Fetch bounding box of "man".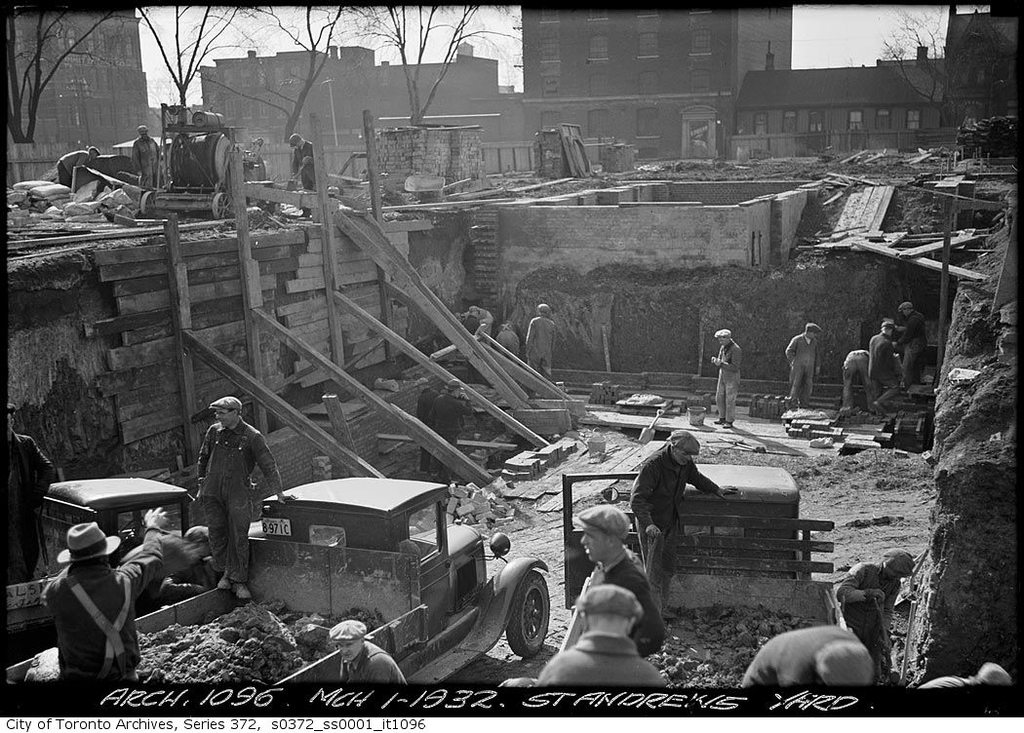
Bbox: crop(54, 146, 100, 184).
